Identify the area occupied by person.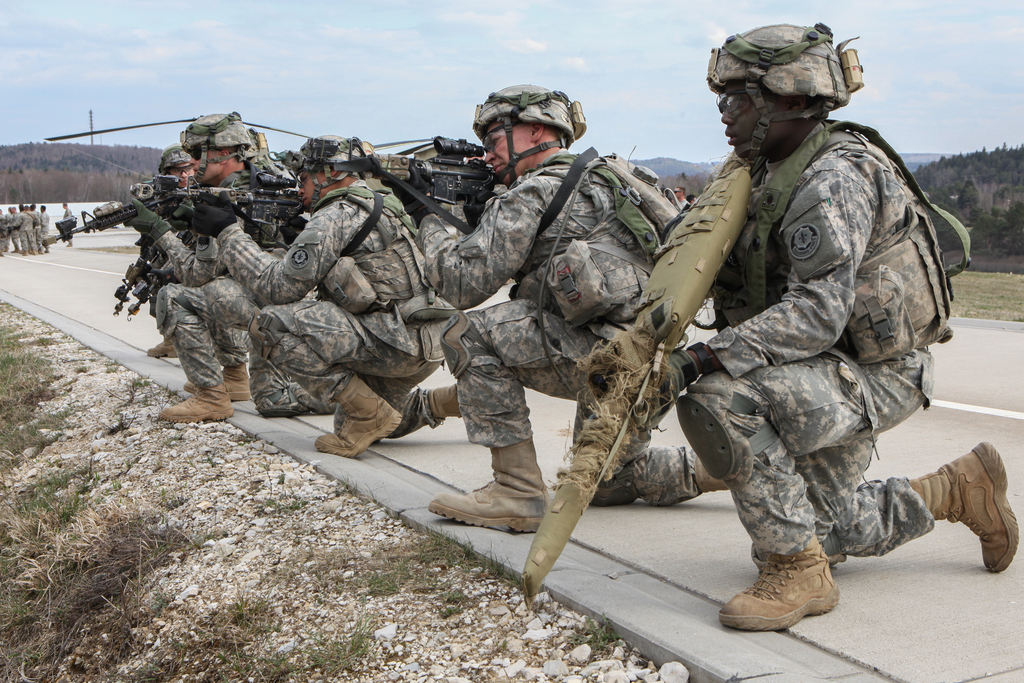
Area: [left=118, top=110, right=315, bottom=433].
